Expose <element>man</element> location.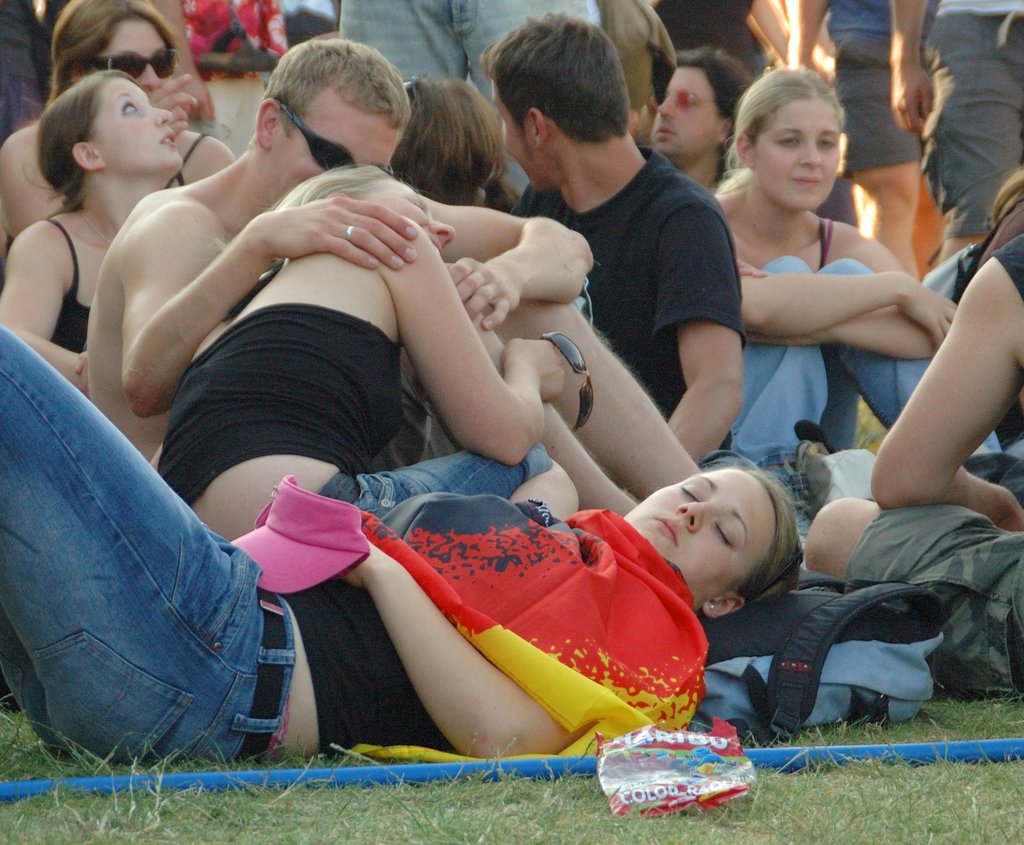
Exposed at [x1=790, y1=0, x2=920, y2=279].
